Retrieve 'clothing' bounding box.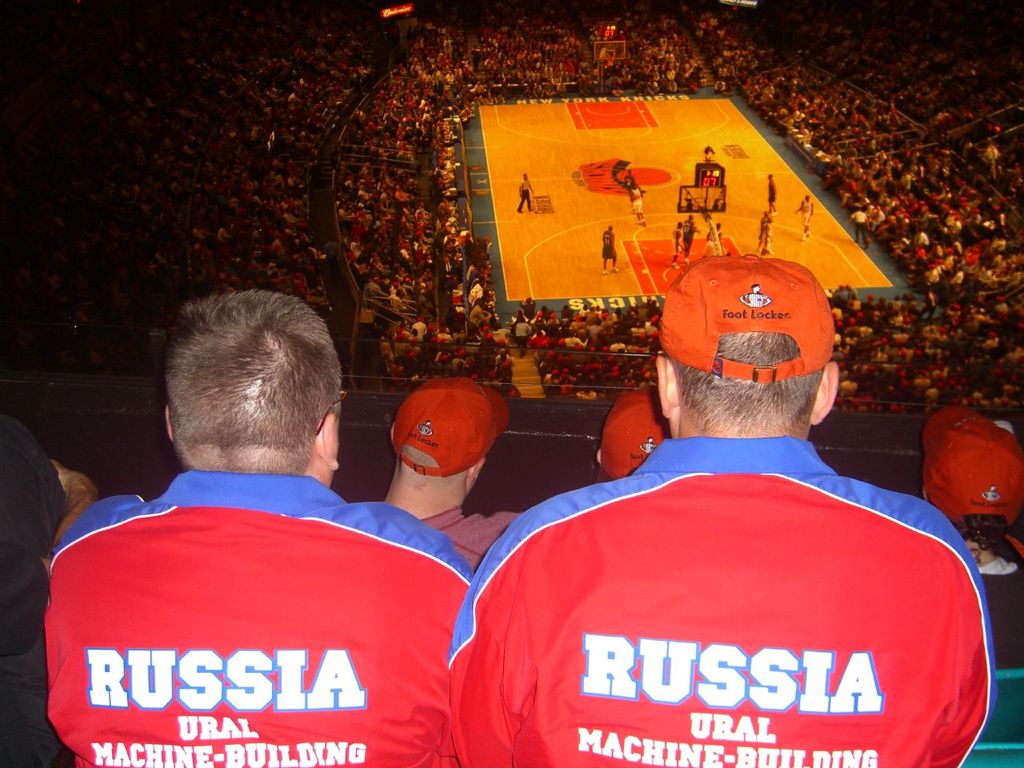
Bounding box: 0/416/74/767.
